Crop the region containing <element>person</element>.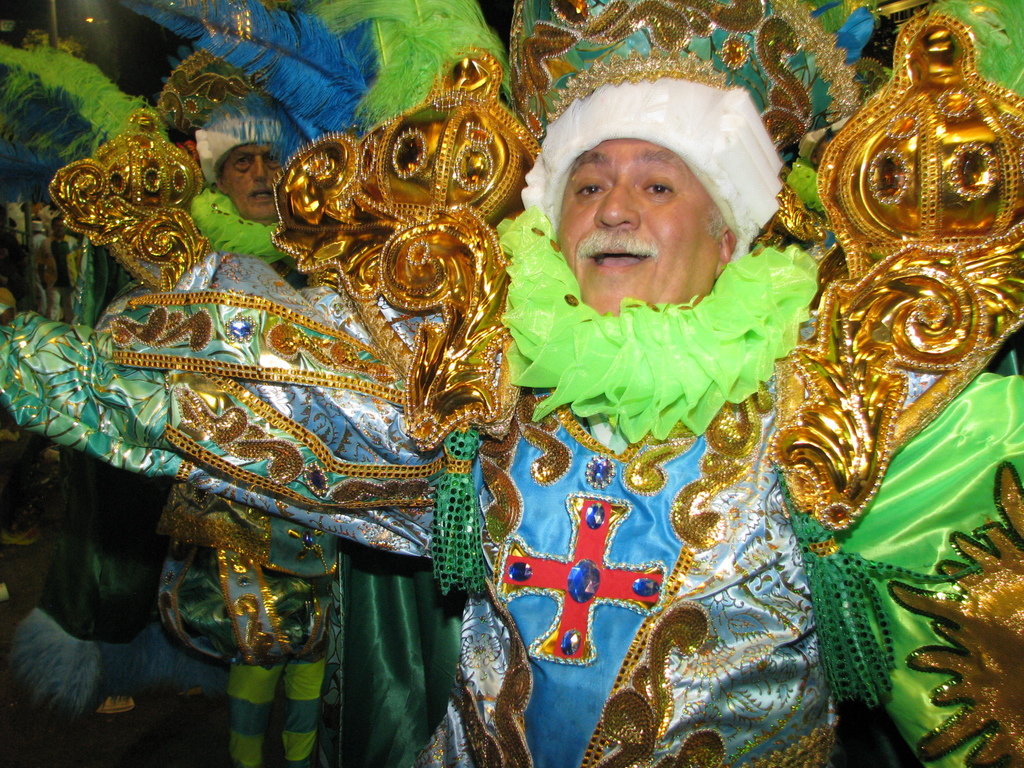
Crop region: bbox=[0, 0, 1023, 767].
